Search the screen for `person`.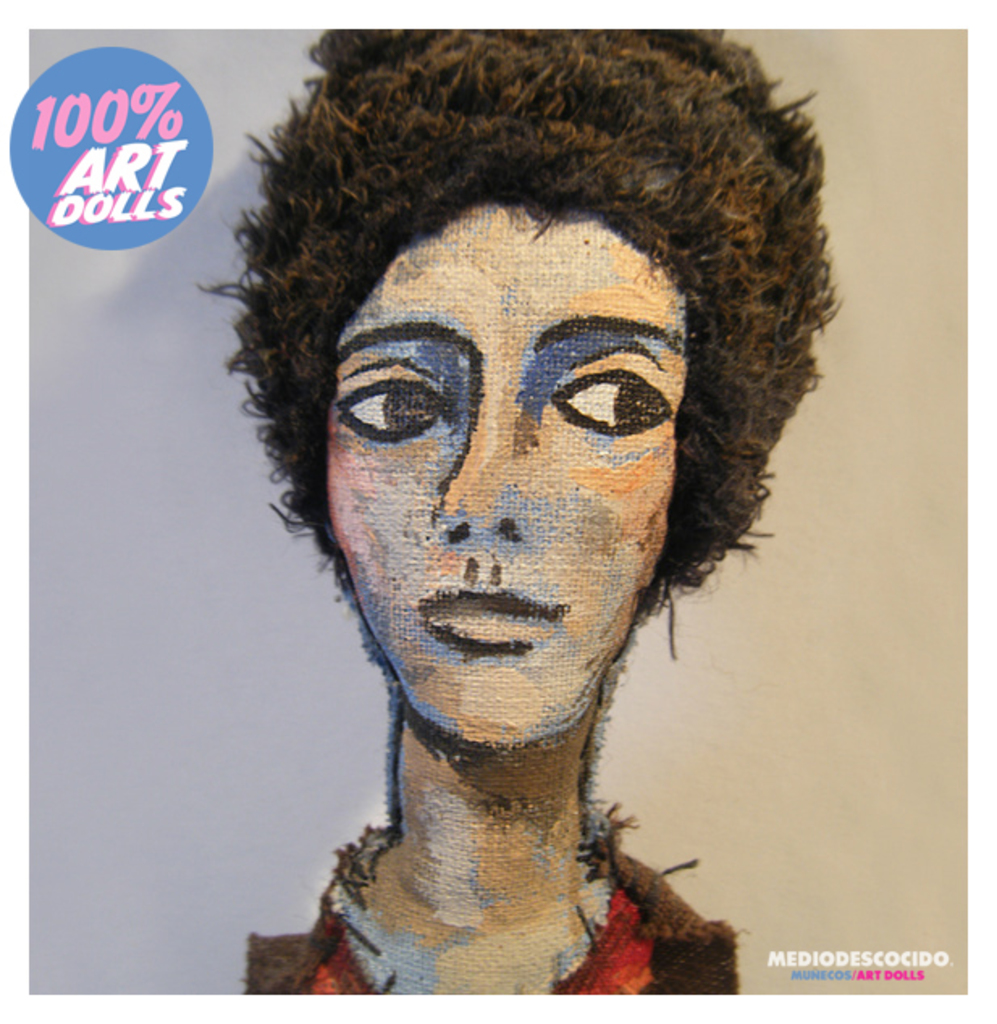
Found at left=225, top=24, right=826, bottom=1008.
